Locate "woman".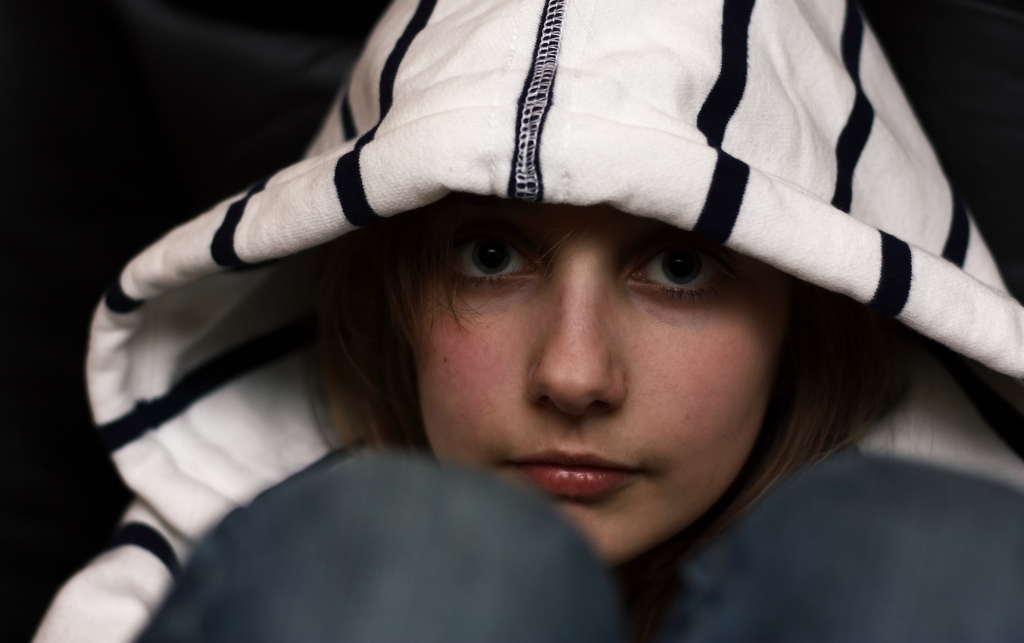
Bounding box: (20,0,1023,642).
